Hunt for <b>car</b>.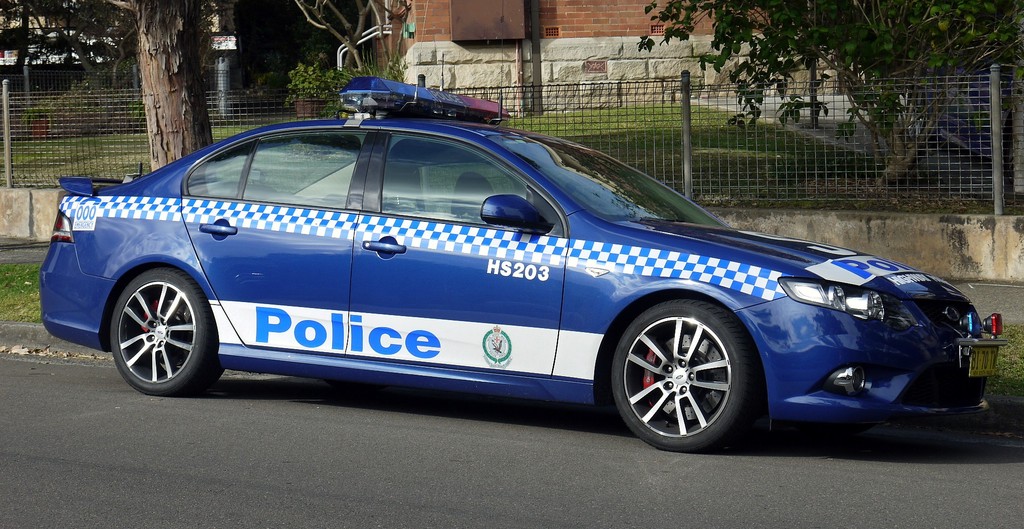
Hunted down at box(42, 77, 1011, 449).
